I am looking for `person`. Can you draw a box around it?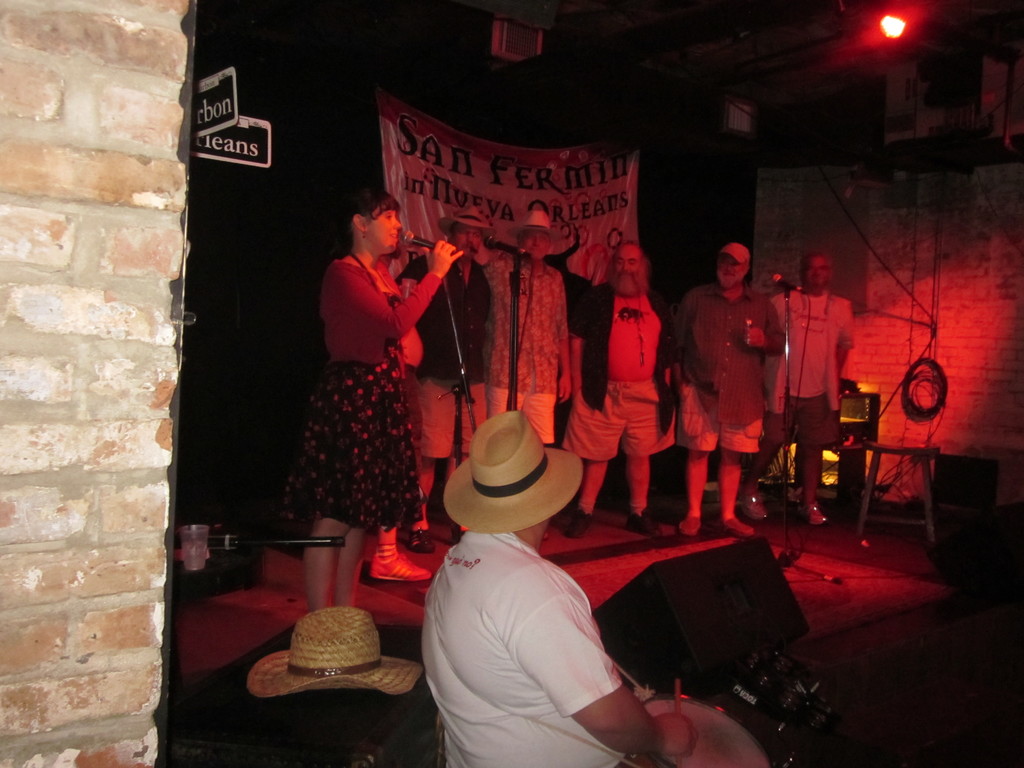
Sure, the bounding box is 289,159,455,622.
